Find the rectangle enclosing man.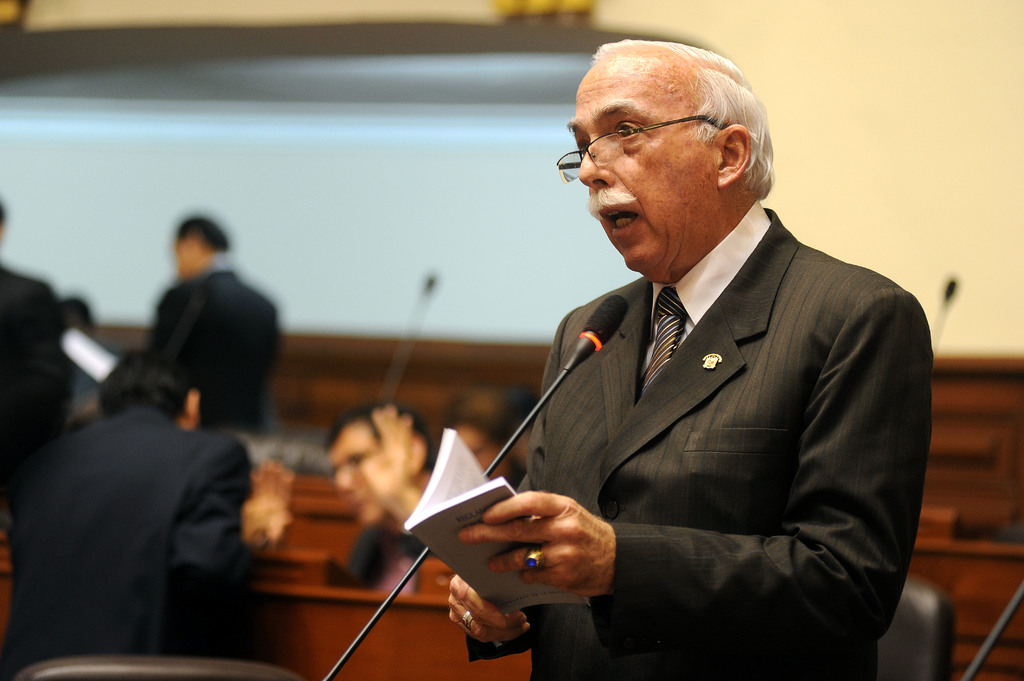
bbox=(451, 53, 938, 668).
